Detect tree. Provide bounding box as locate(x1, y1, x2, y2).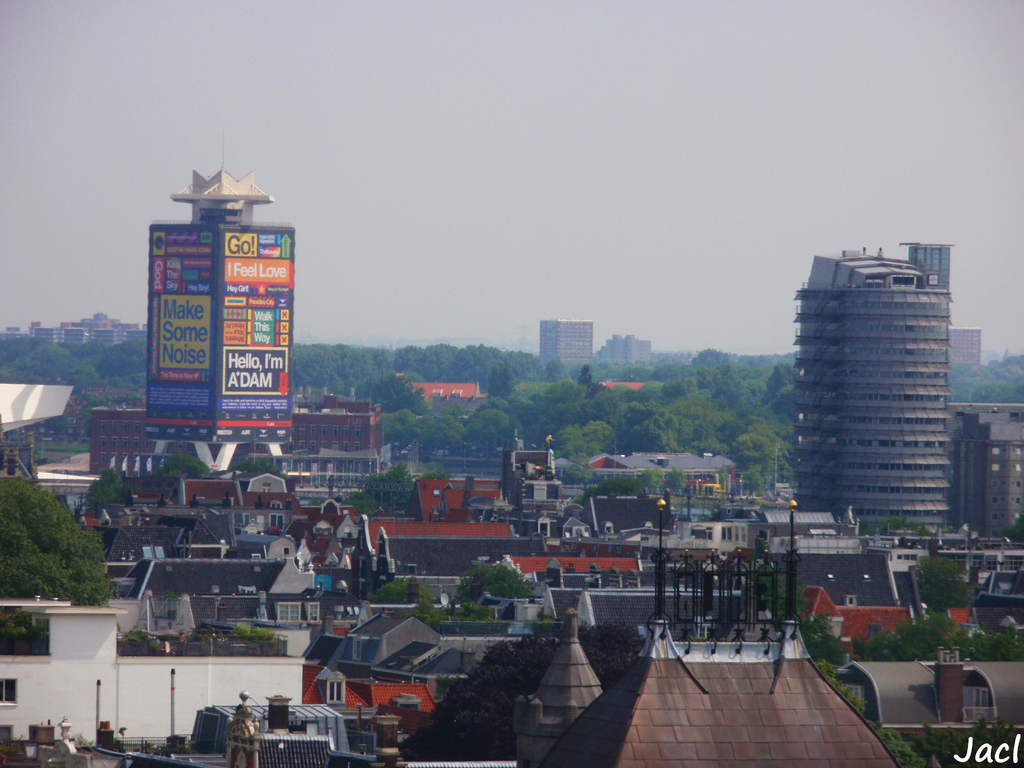
locate(755, 565, 808, 618).
